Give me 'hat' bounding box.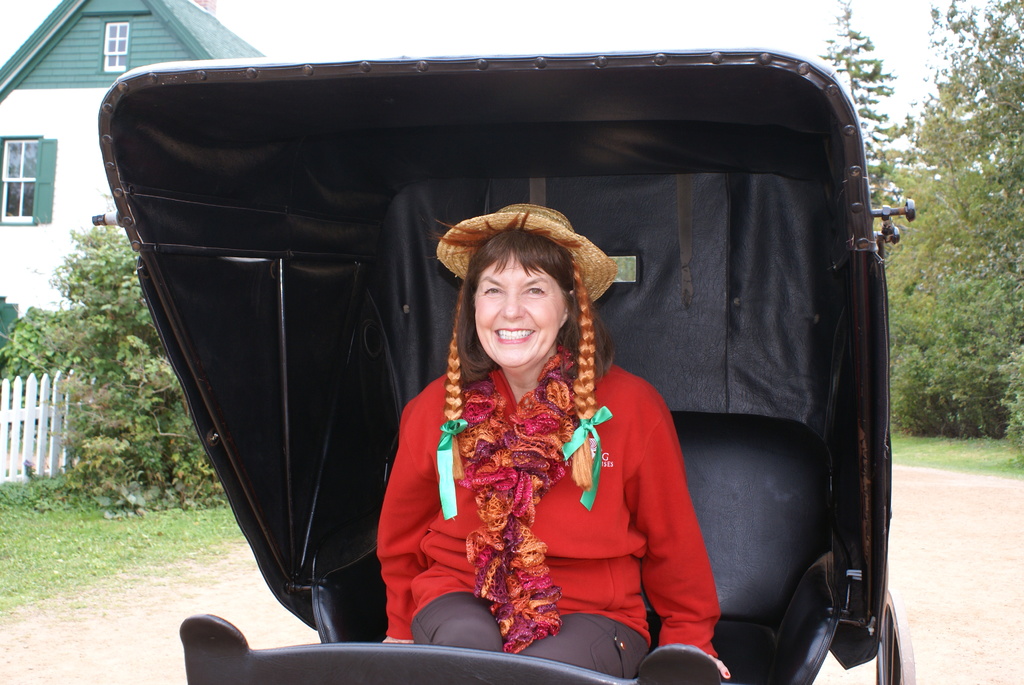
433, 201, 617, 313.
